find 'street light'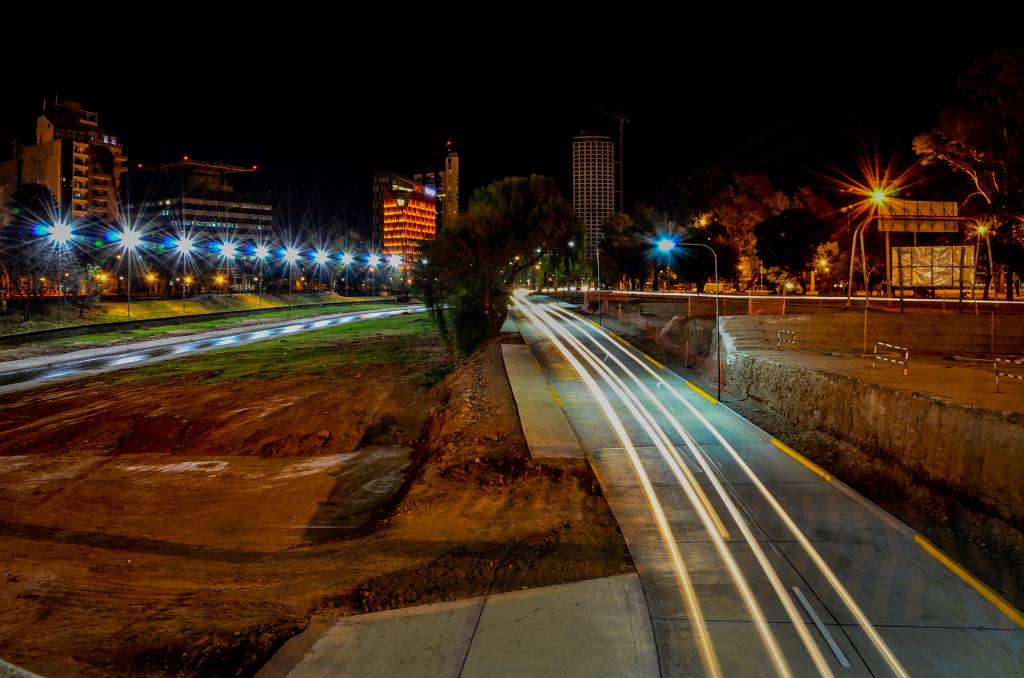
177/233/195/307
